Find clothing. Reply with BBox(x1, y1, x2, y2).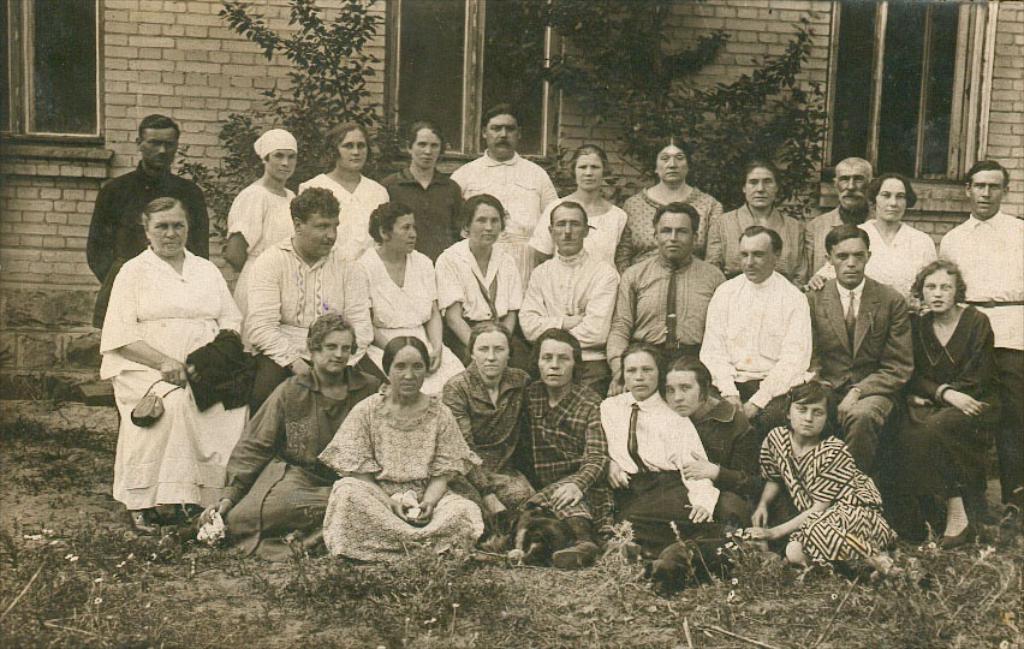
BBox(100, 219, 250, 518).
